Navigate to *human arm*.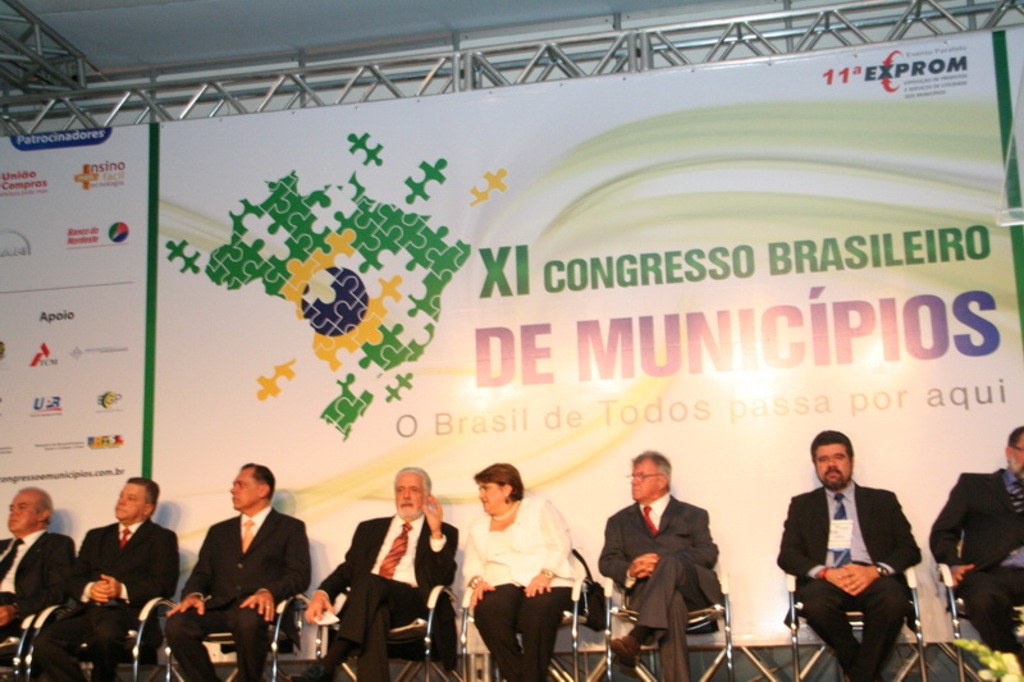
Navigation target: [left=776, top=499, right=864, bottom=599].
